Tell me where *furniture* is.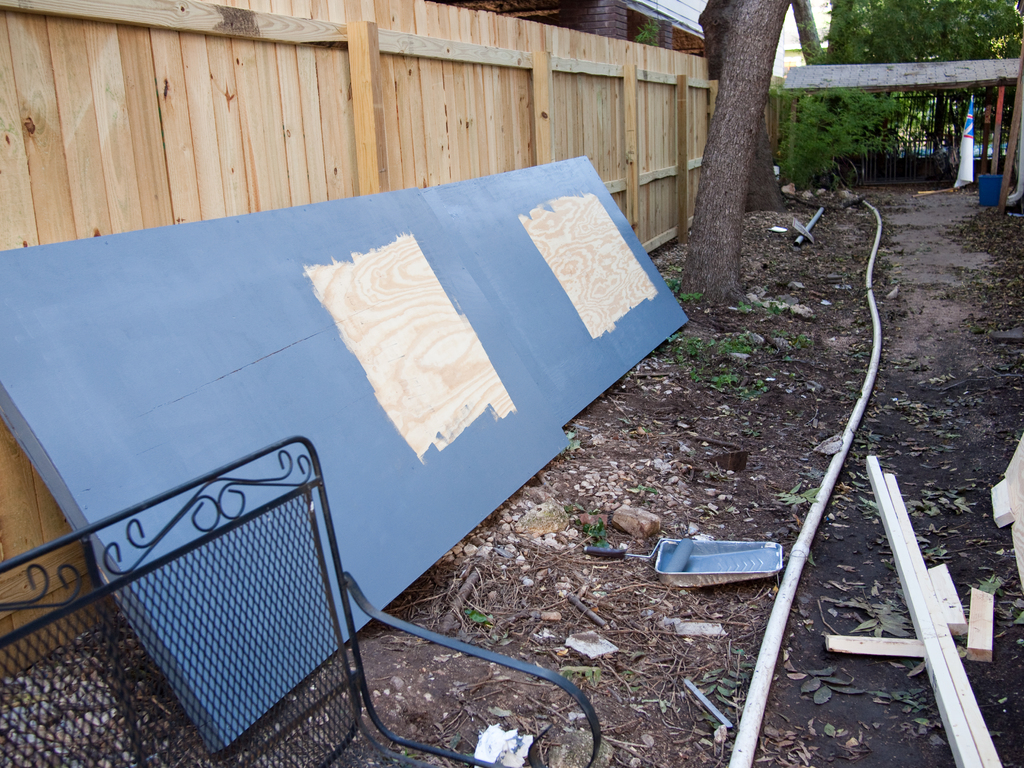
*furniture* is at (0, 437, 599, 767).
